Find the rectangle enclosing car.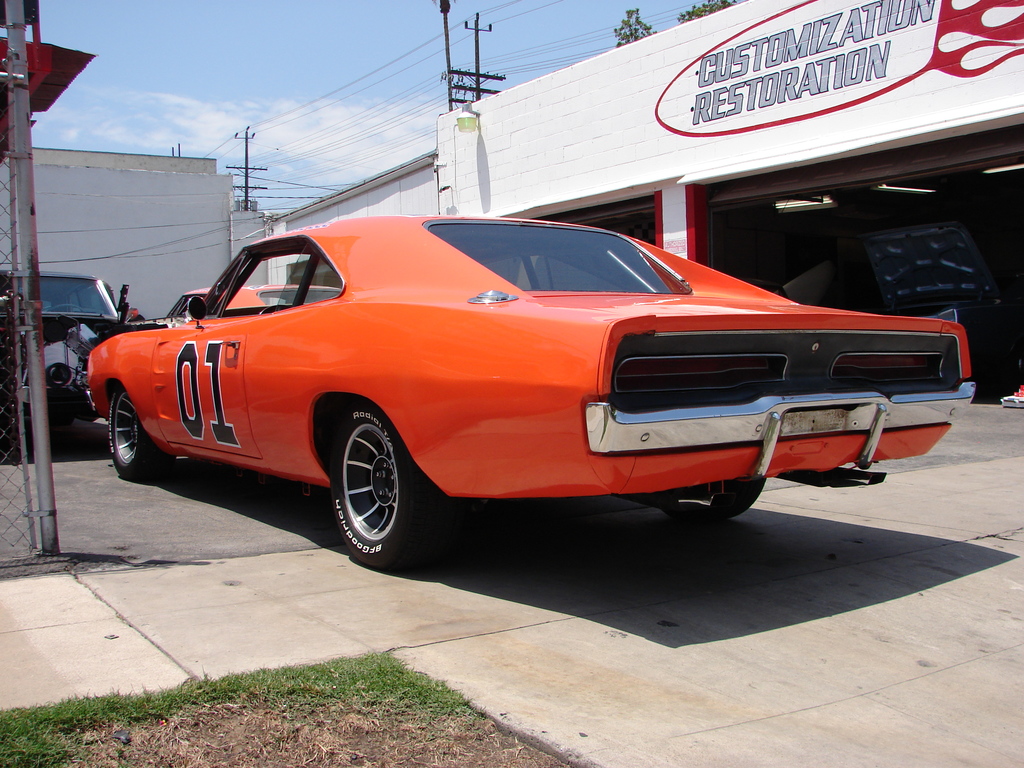
detection(157, 282, 341, 319).
